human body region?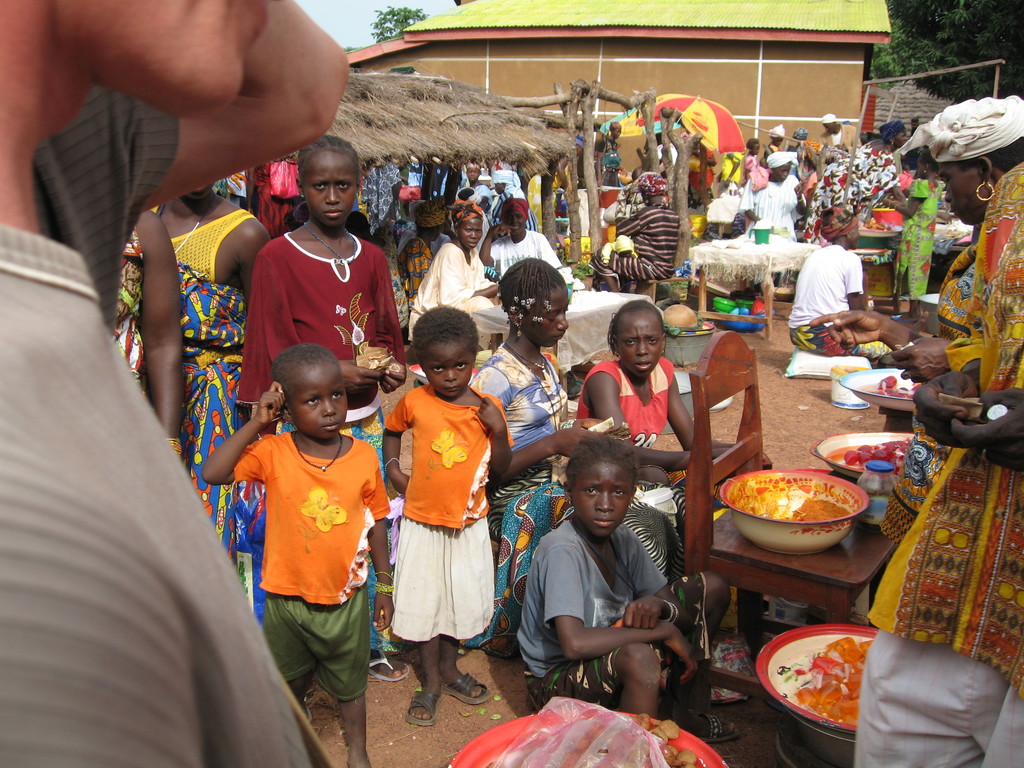
524/152/570/208
